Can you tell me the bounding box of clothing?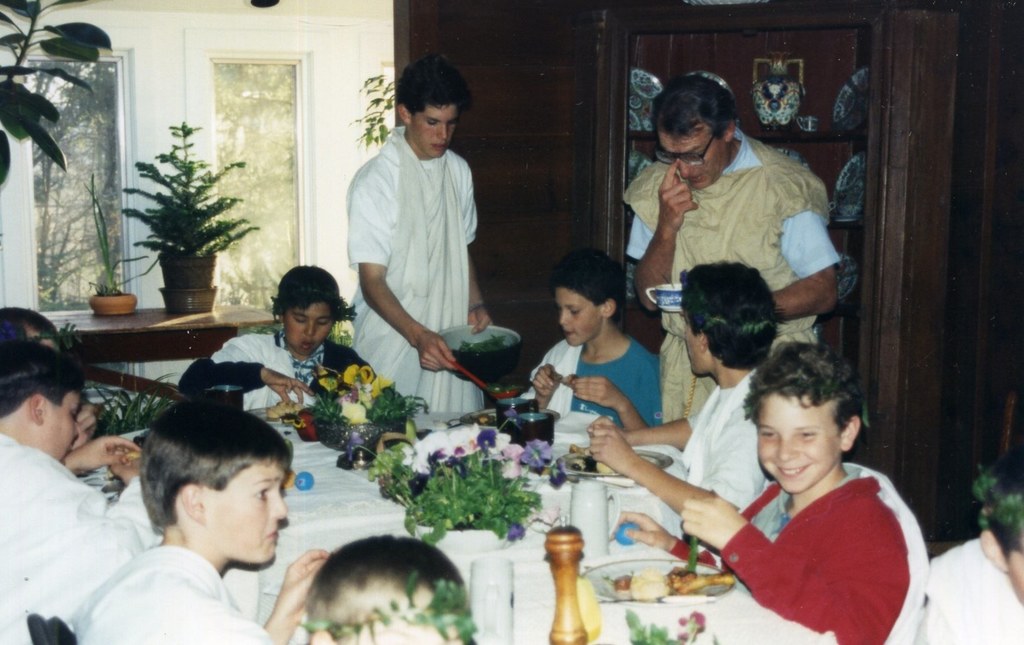
l=621, t=126, r=844, b=421.
